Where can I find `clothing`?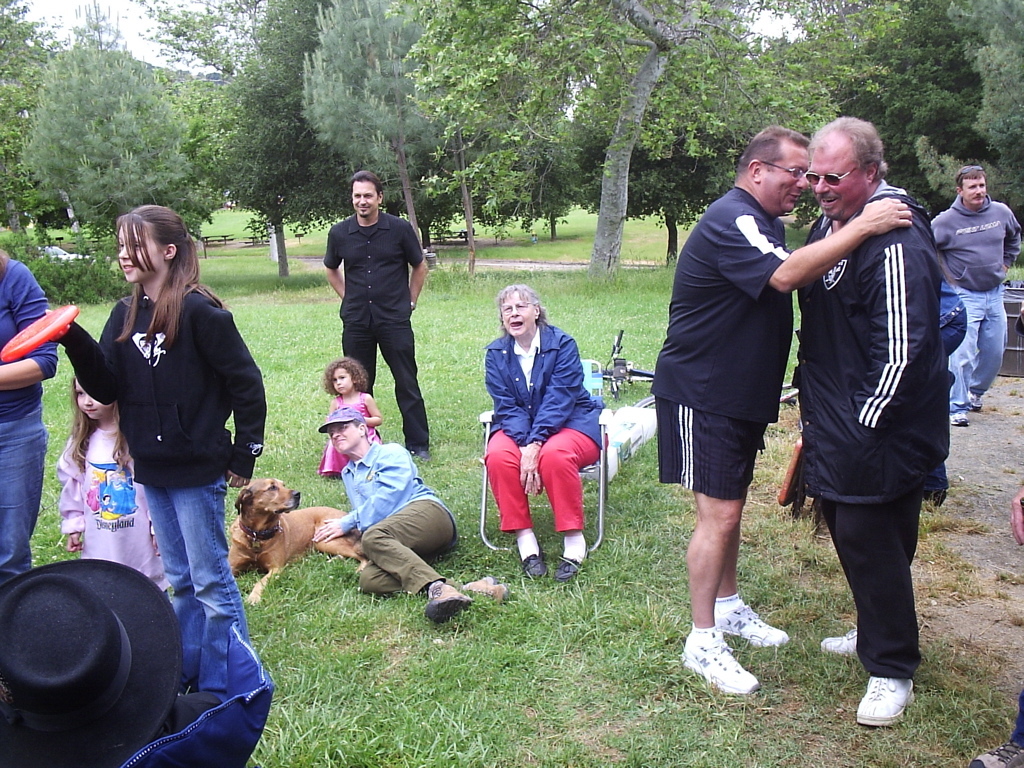
You can find it at <region>940, 284, 1008, 412</region>.
